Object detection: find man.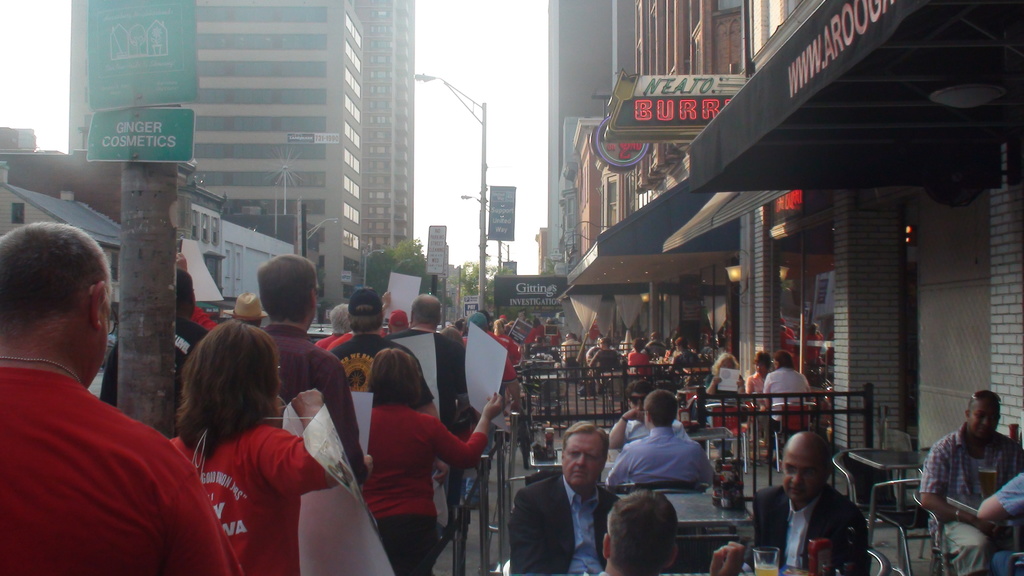
detection(605, 390, 714, 488).
